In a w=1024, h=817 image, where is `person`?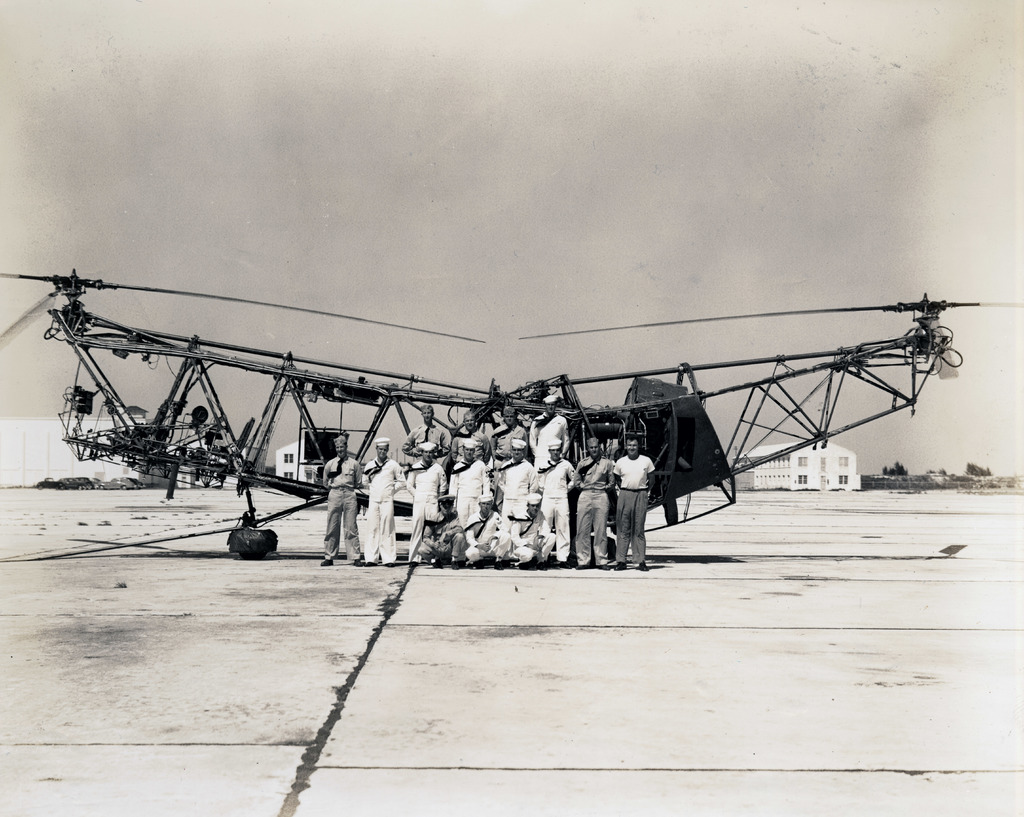
Rect(463, 496, 511, 571).
